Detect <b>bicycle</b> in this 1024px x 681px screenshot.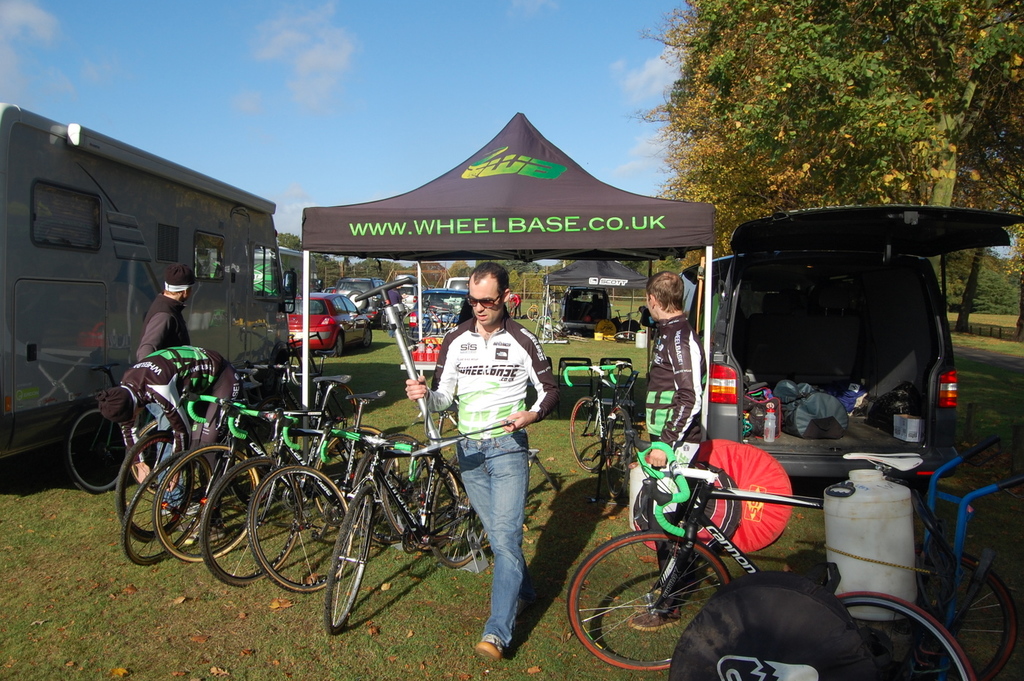
Detection: bbox=(565, 442, 976, 680).
